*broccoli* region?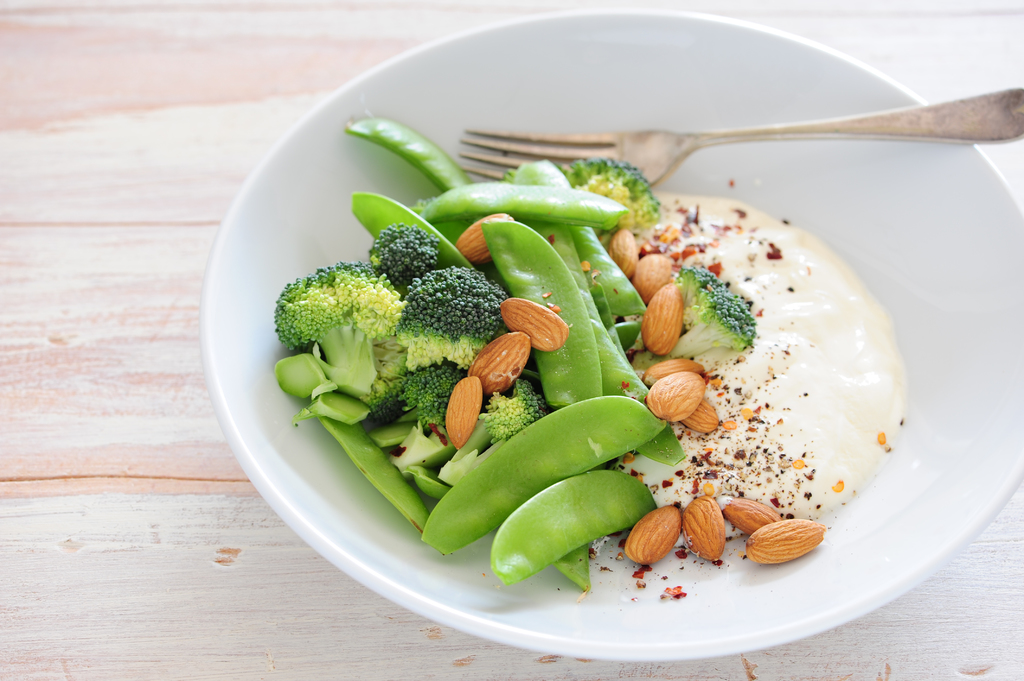
369/220/435/292
